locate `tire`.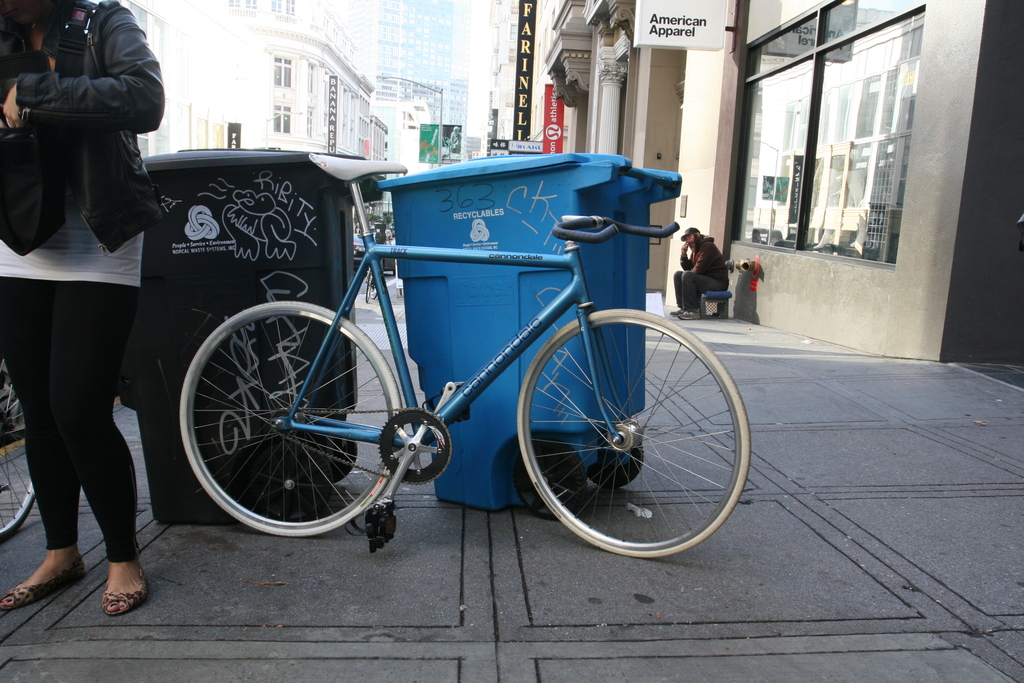
Bounding box: rect(0, 353, 36, 541).
